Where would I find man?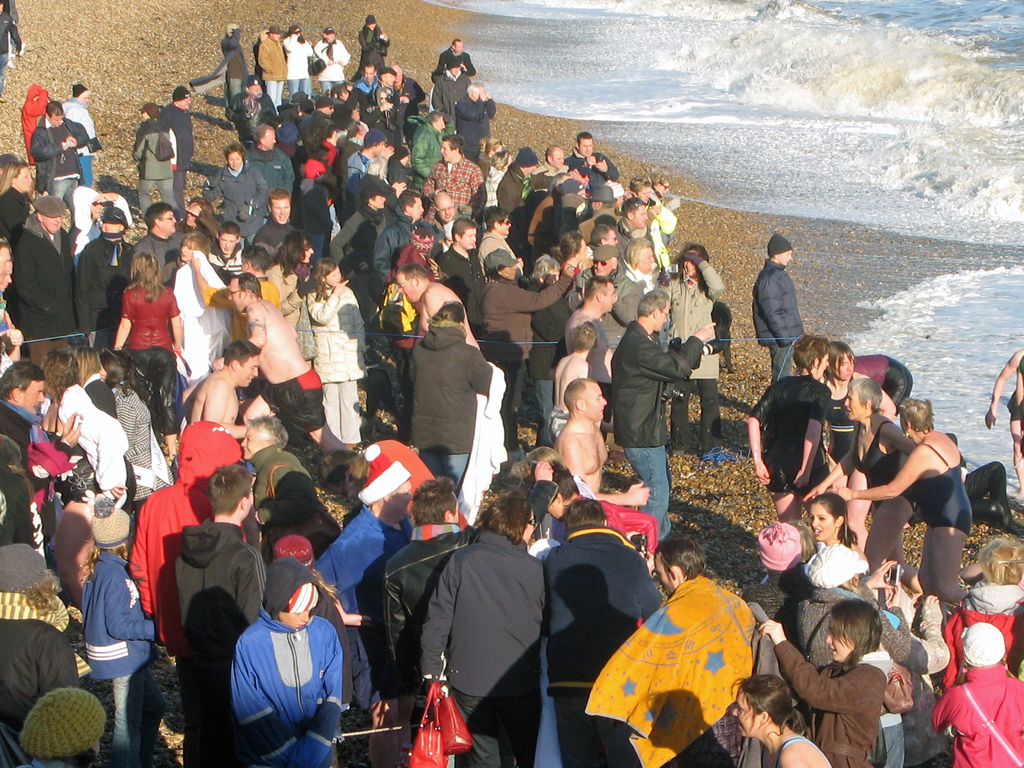
At (0,356,79,452).
